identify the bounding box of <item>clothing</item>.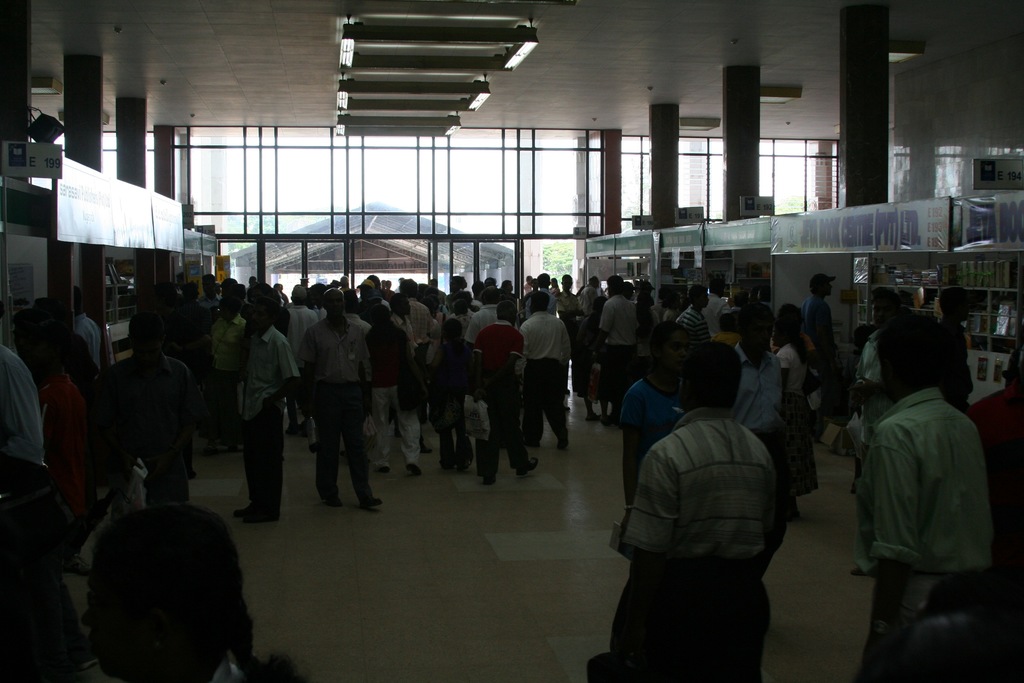
crop(848, 336, 1001, 623).
